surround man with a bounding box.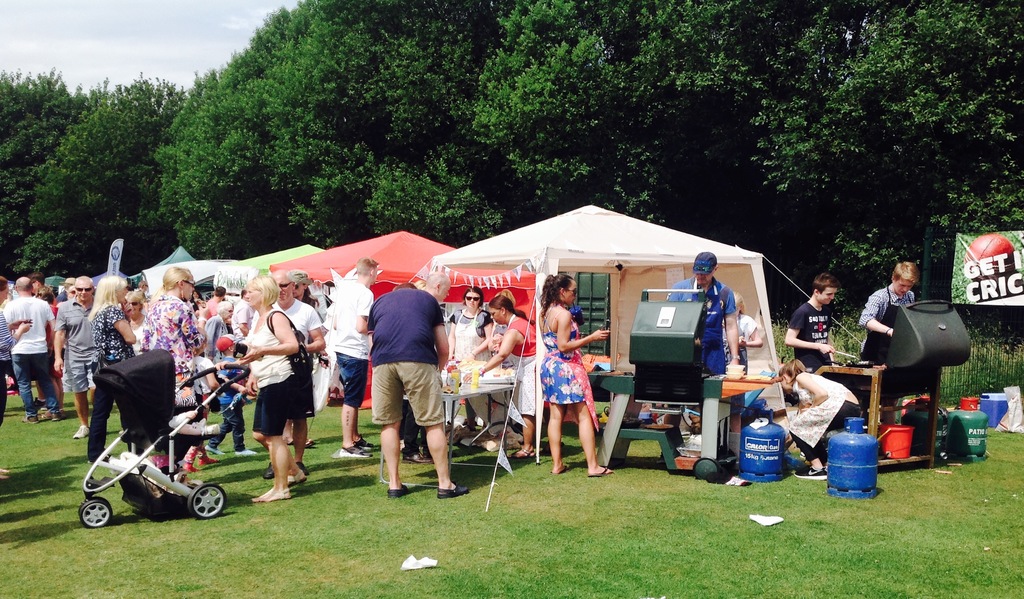
666,252,740,377.
